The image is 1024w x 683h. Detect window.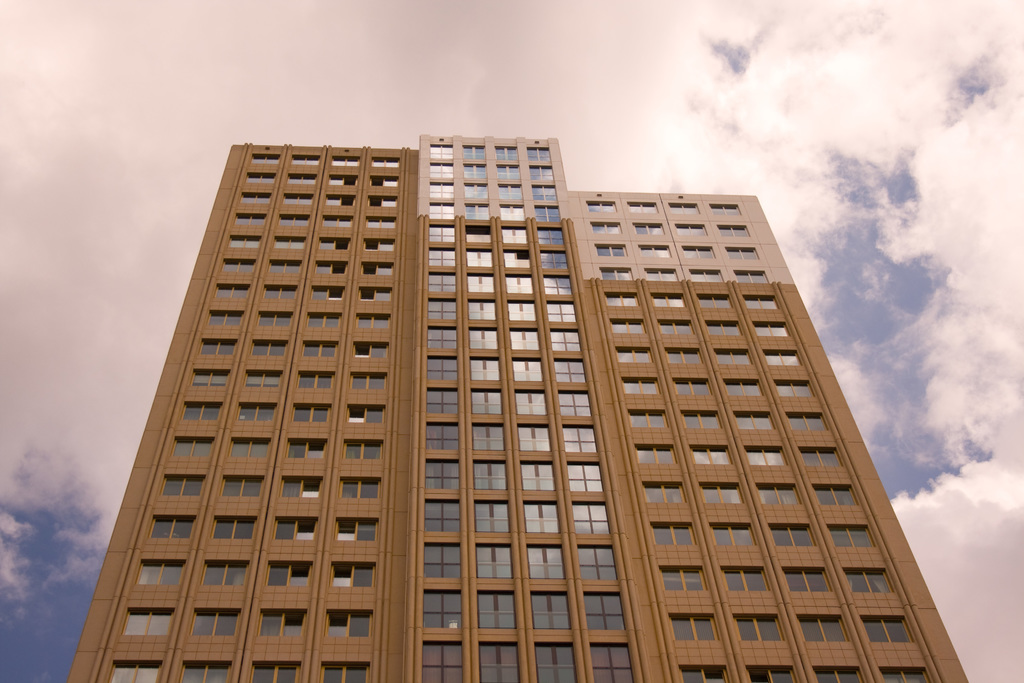
Detection: l=311, t=284, r=342, b=299.
